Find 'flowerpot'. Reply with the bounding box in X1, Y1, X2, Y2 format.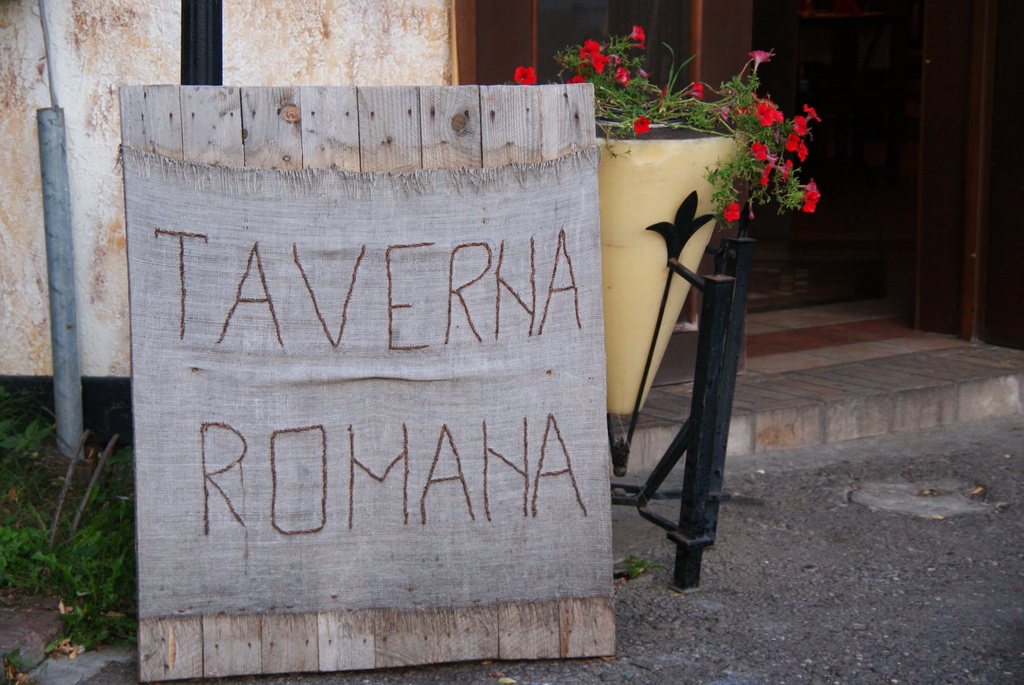
596, 117, 754, 462.
